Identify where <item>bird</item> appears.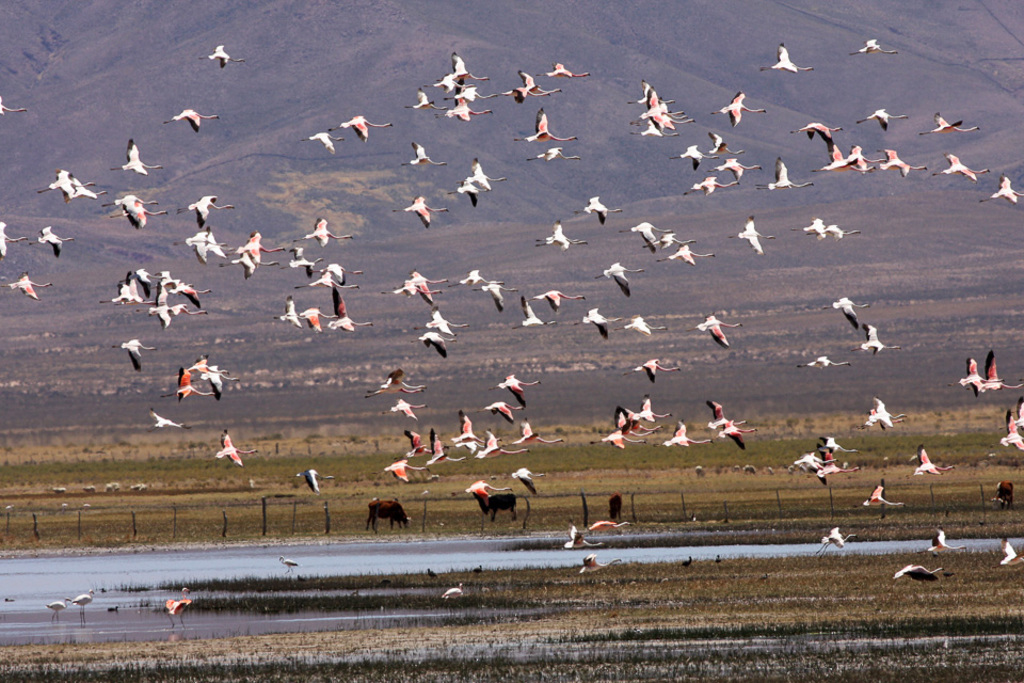
Appears at {"x1": 539, "y1": 60, "x2": 594, "y2": 80}.
